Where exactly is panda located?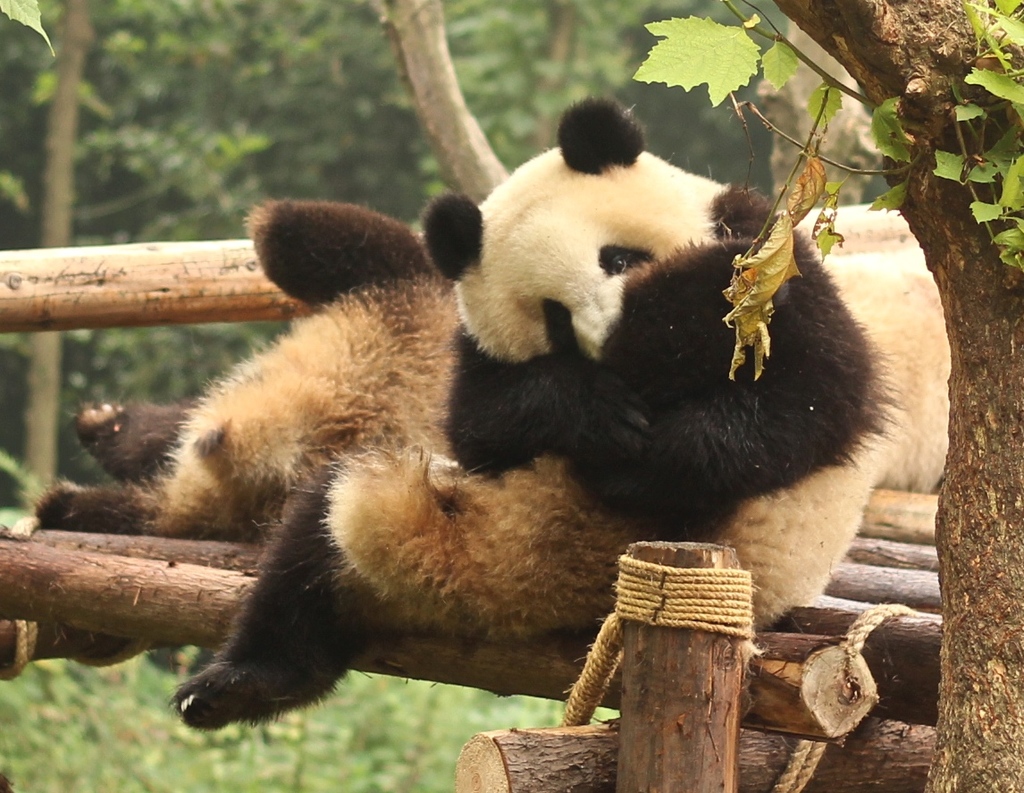
Its bounding box is pyautogui.locateOnScreen(447, 92, 951, 633).
